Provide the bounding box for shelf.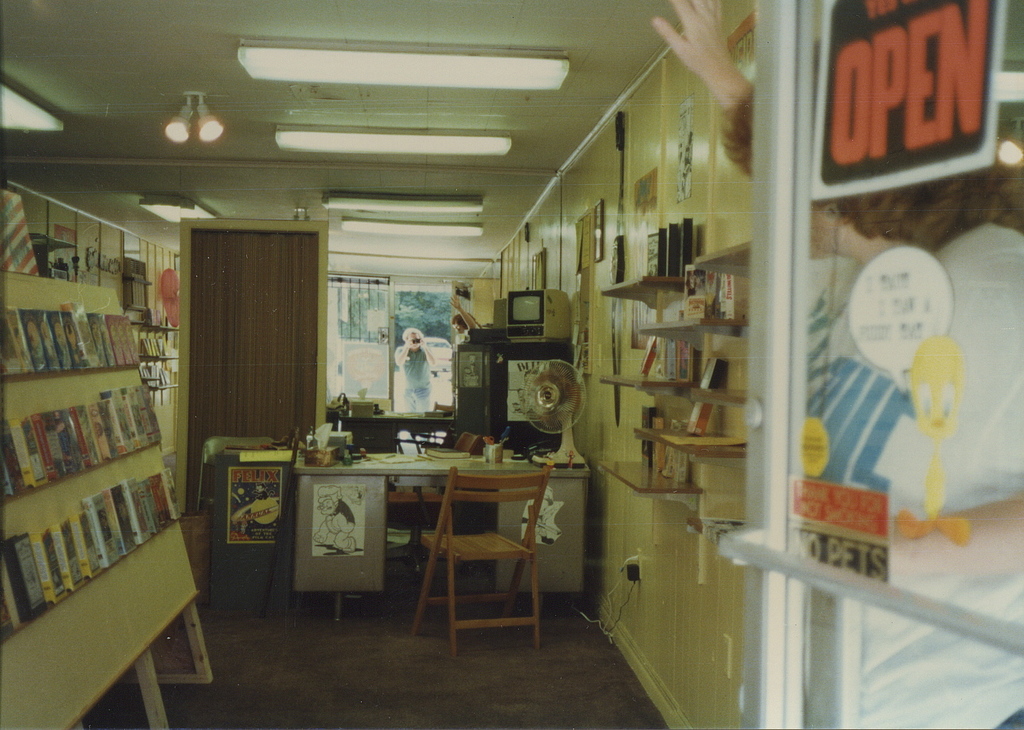
{"left": 597, "top": 275, "right": 704, "bottom": 308}.
